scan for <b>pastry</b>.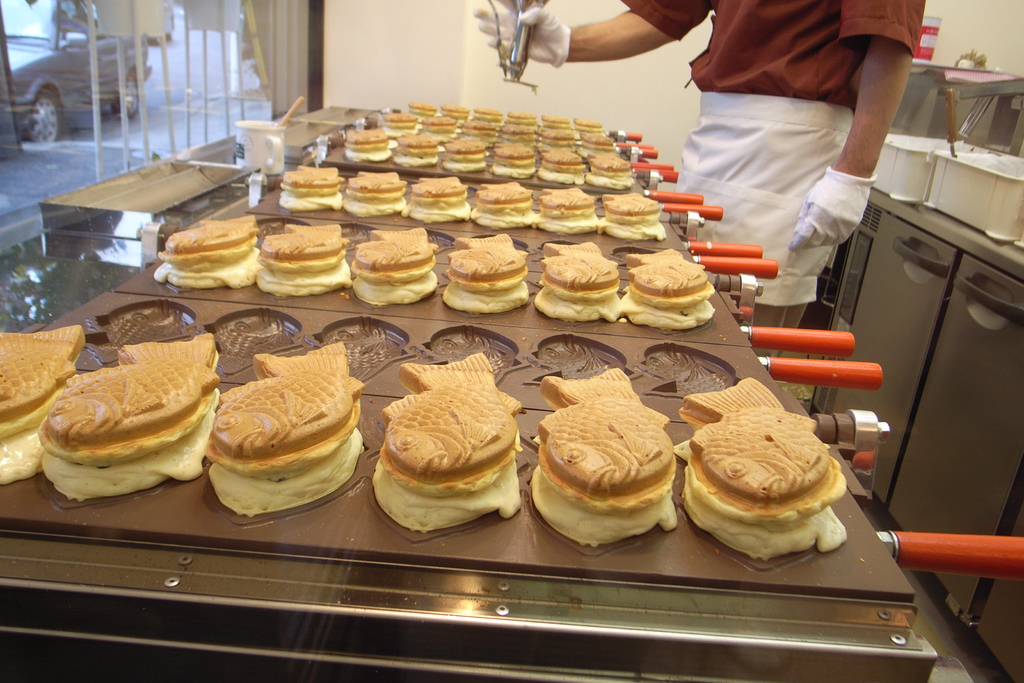
Scan result: bbox(493, 140, 540, 179).
